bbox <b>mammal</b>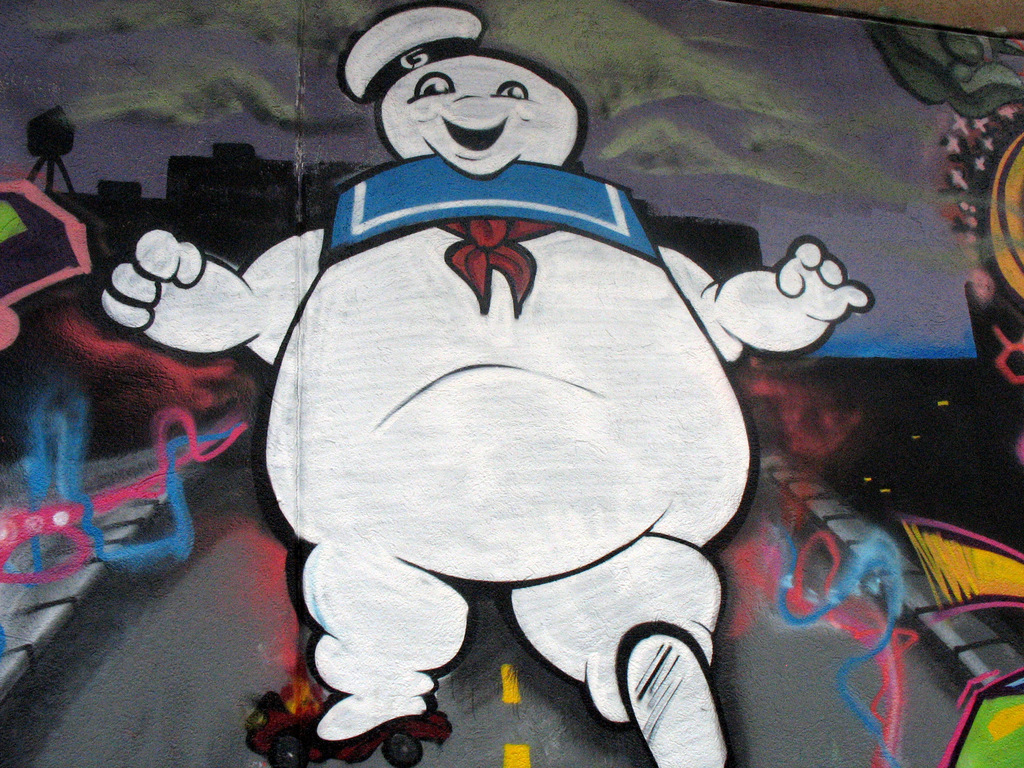
<box>82,95,787,737</box>
